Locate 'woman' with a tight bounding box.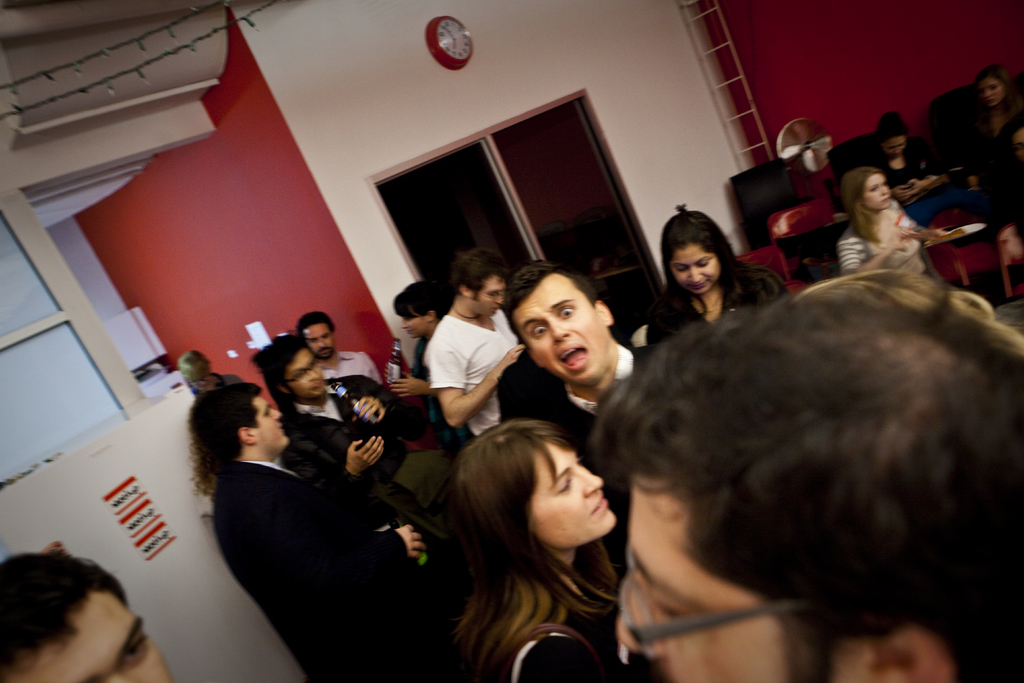
rect(390, 283, 496, 470).
